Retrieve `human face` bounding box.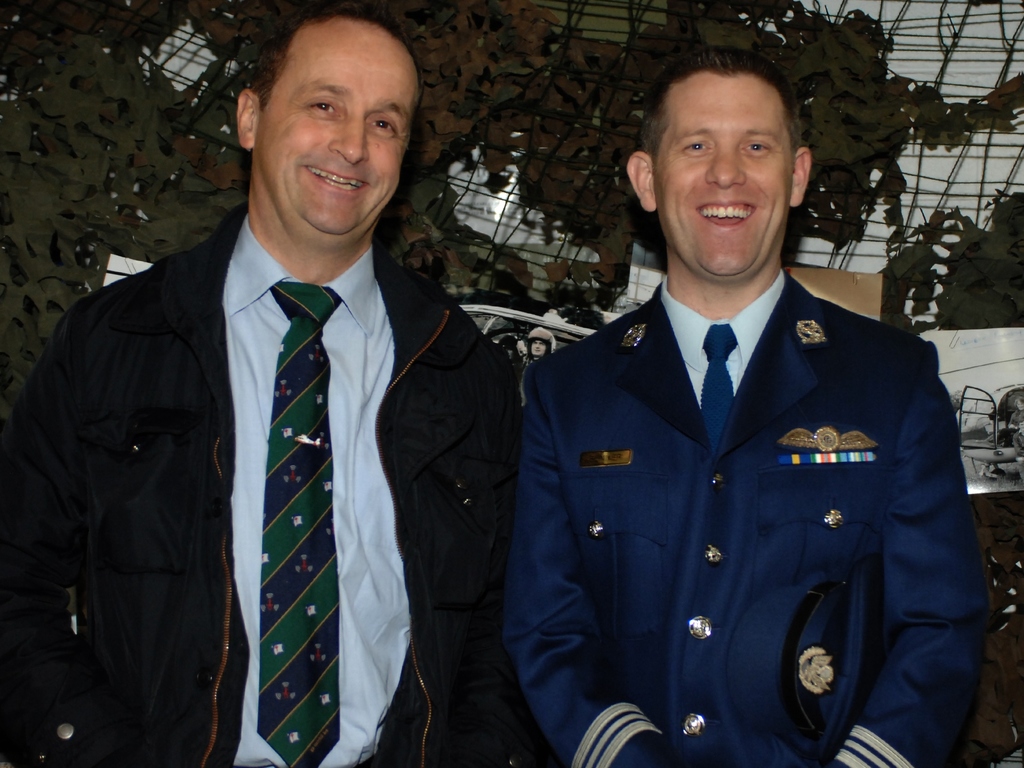
Bounding box: (256, 36, 420, 235).
